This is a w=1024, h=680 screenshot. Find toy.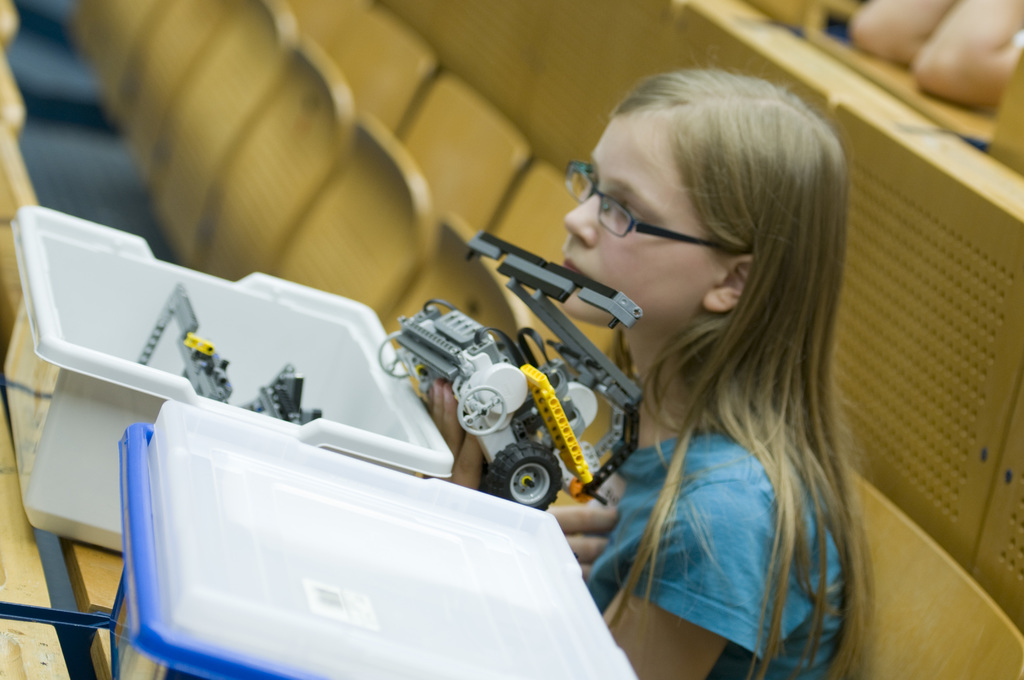
Bounding box: region(357, 252, 664, 526).
